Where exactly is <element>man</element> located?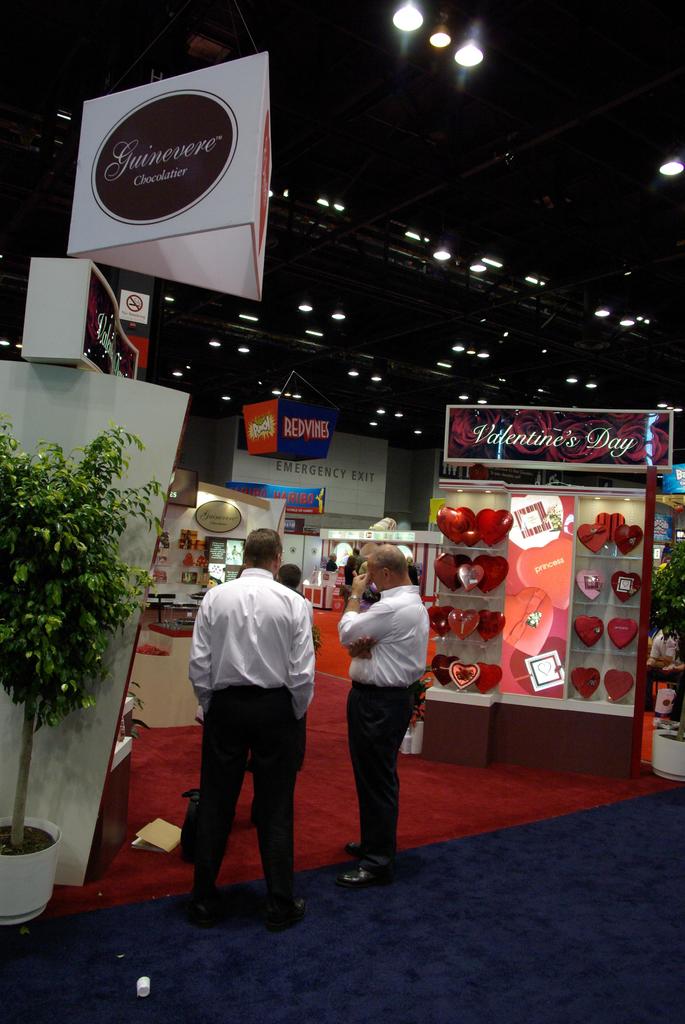
Its bounding box is box(645, 626, 684, 710).
